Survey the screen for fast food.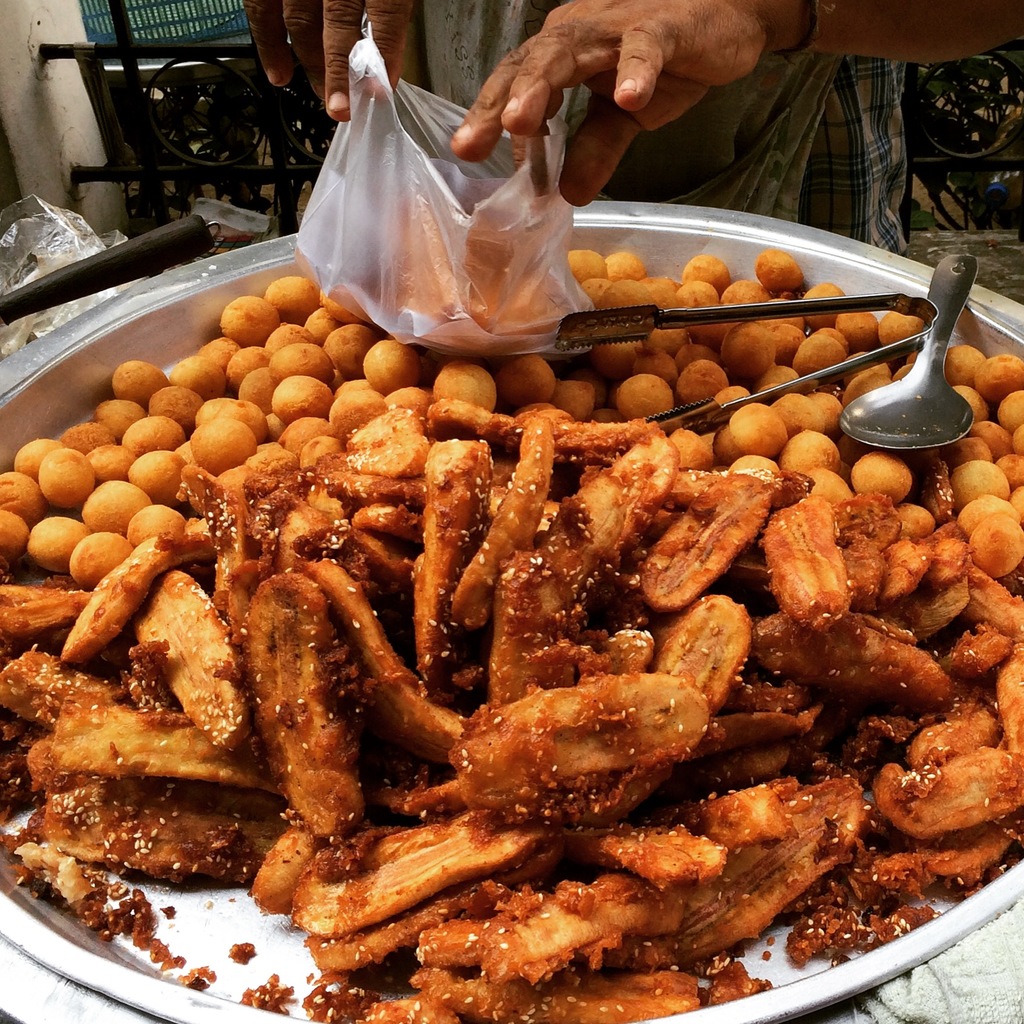
Survey found: [left=1000, top=444, right=1023, bottom=484].
